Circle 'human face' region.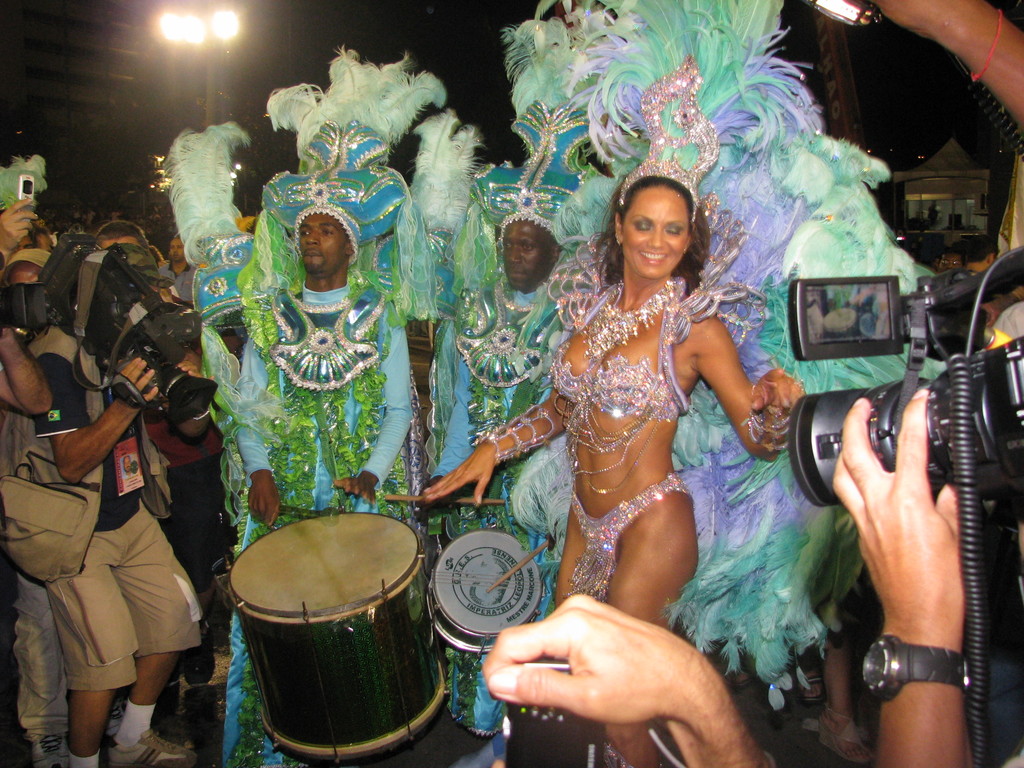
Region: select_region(169, 241, 185, 258).
